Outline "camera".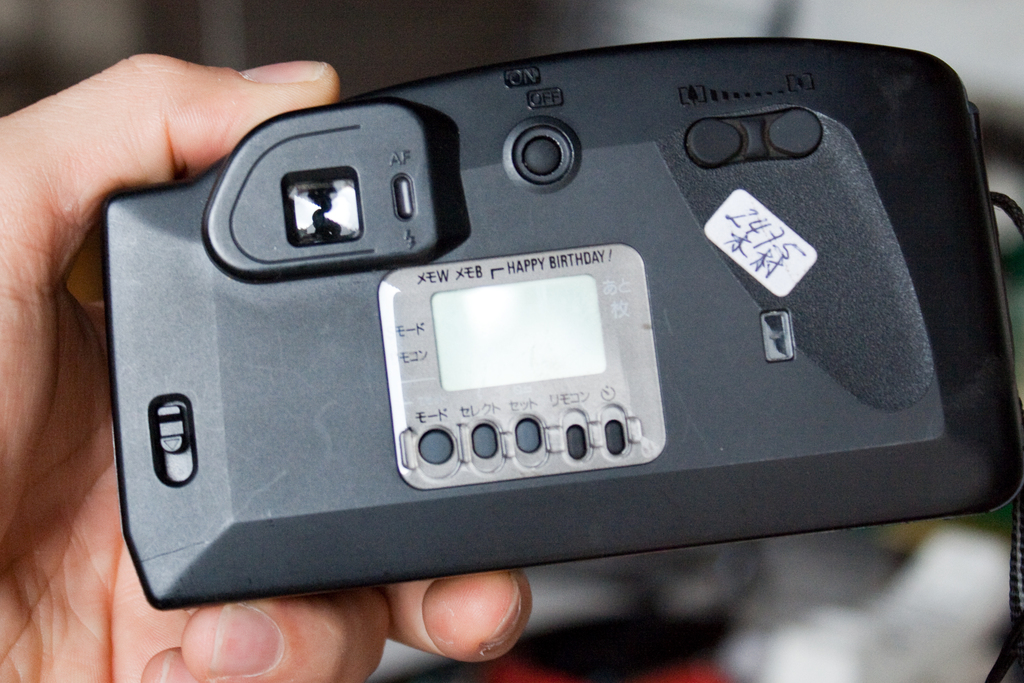
Outline: <bbox>90, 37, 1023, 644</bbox>.
